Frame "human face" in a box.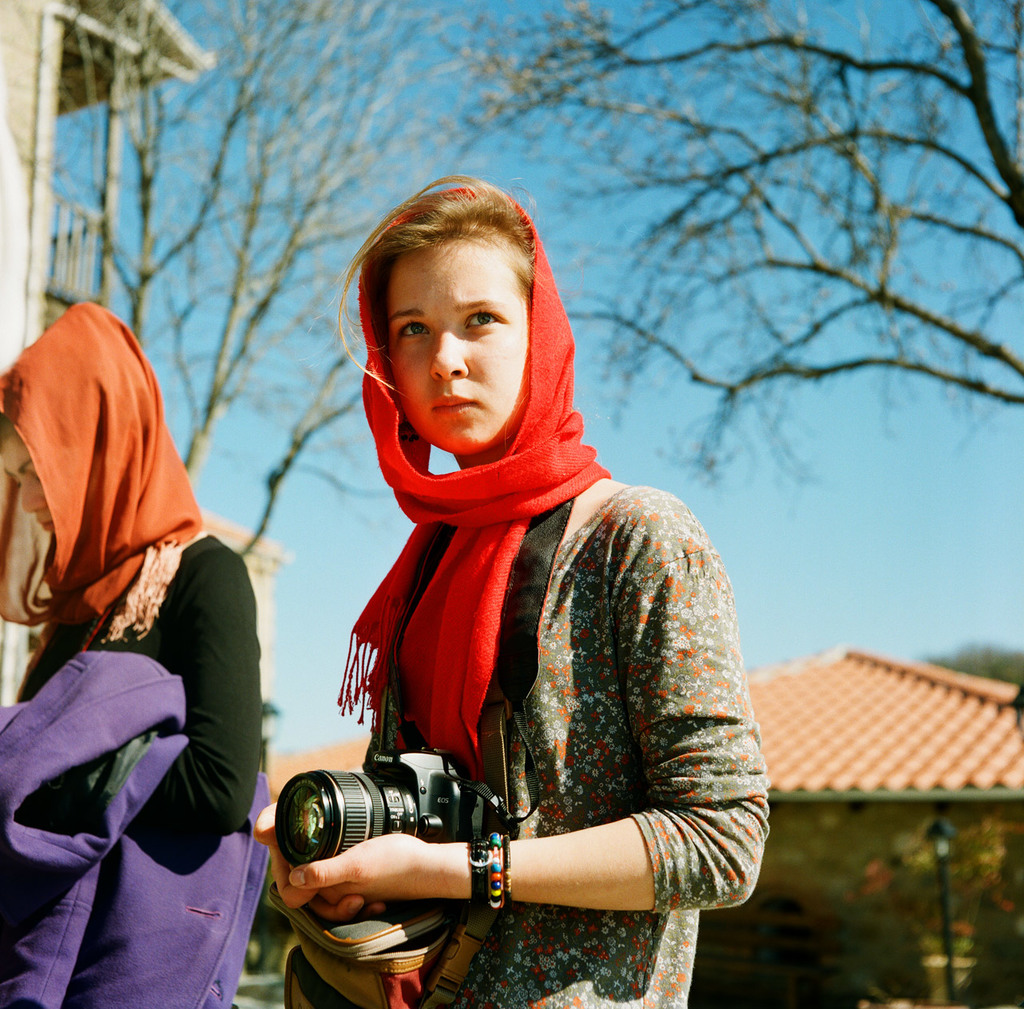
390/240/534/451.
